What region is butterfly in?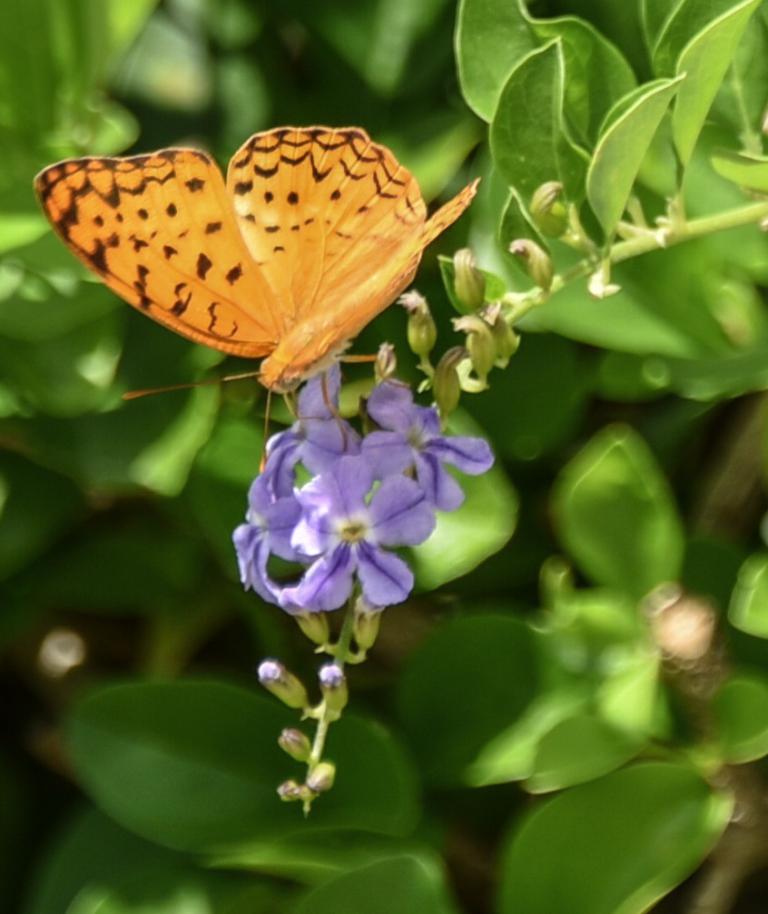
<box>41,106,451,394</box>.
